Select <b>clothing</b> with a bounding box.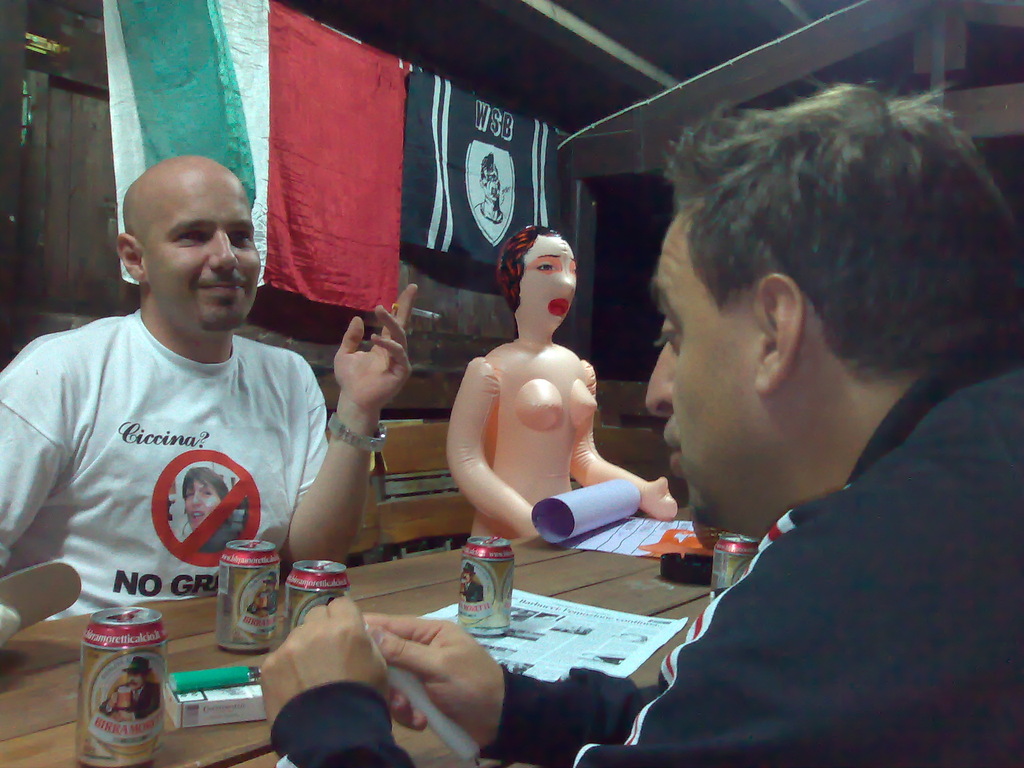
[x1=0, y1=308, x2=325, y2=622].
